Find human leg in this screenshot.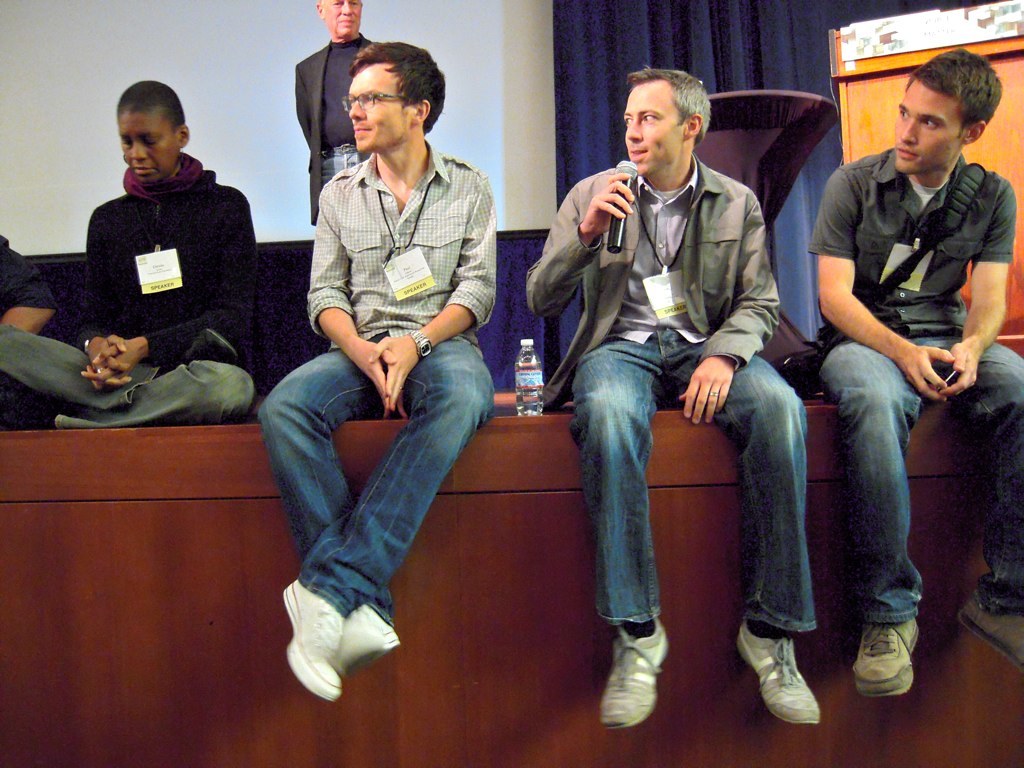
The bounding box for human leg is (823, 331, 921, 696).
